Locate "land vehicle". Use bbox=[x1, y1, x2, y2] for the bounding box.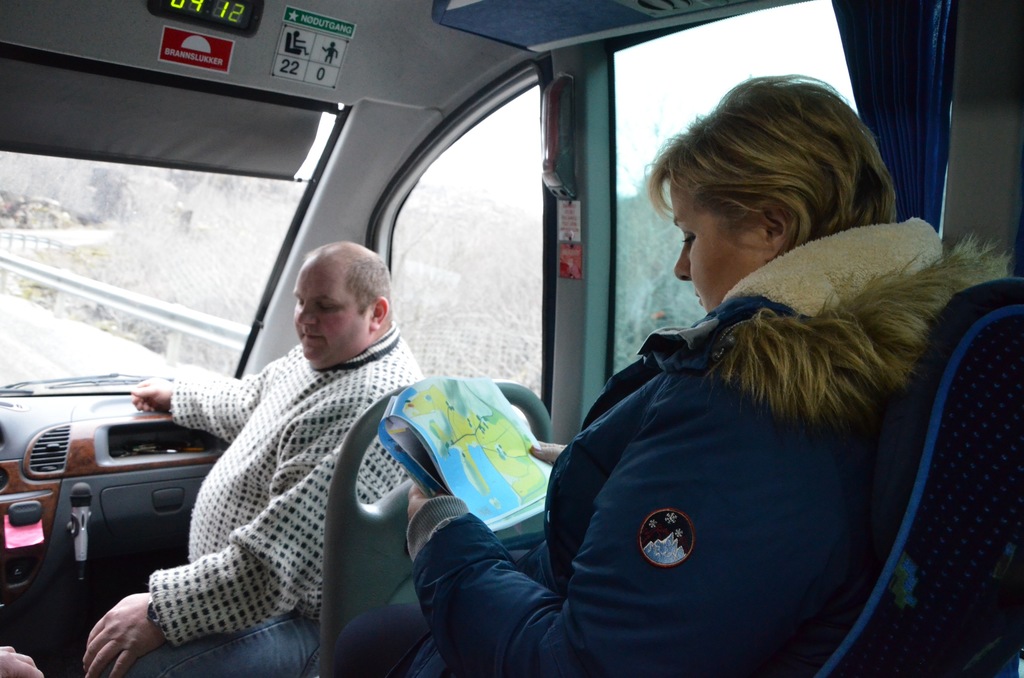
bbox=[0, 0, 1023, 677].
